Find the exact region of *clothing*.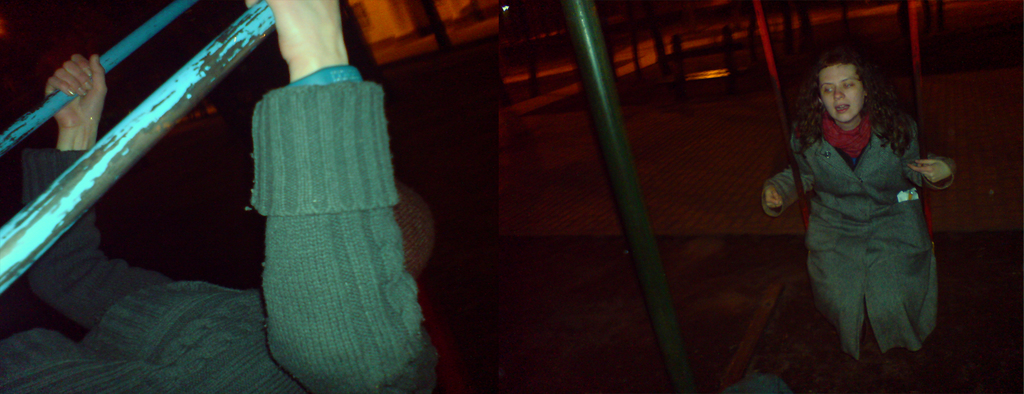
Exact region: x1=765, y1=93, x2=945, y2=393.
